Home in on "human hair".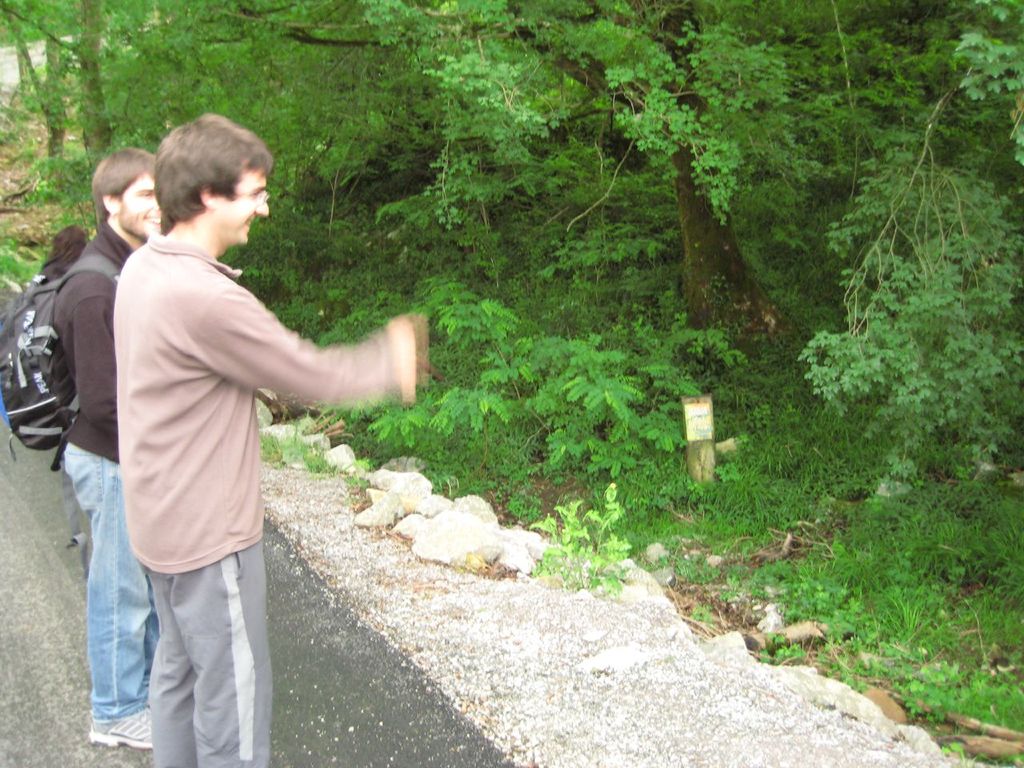
Homed in at bbox=[90, 145, 158, 225].
